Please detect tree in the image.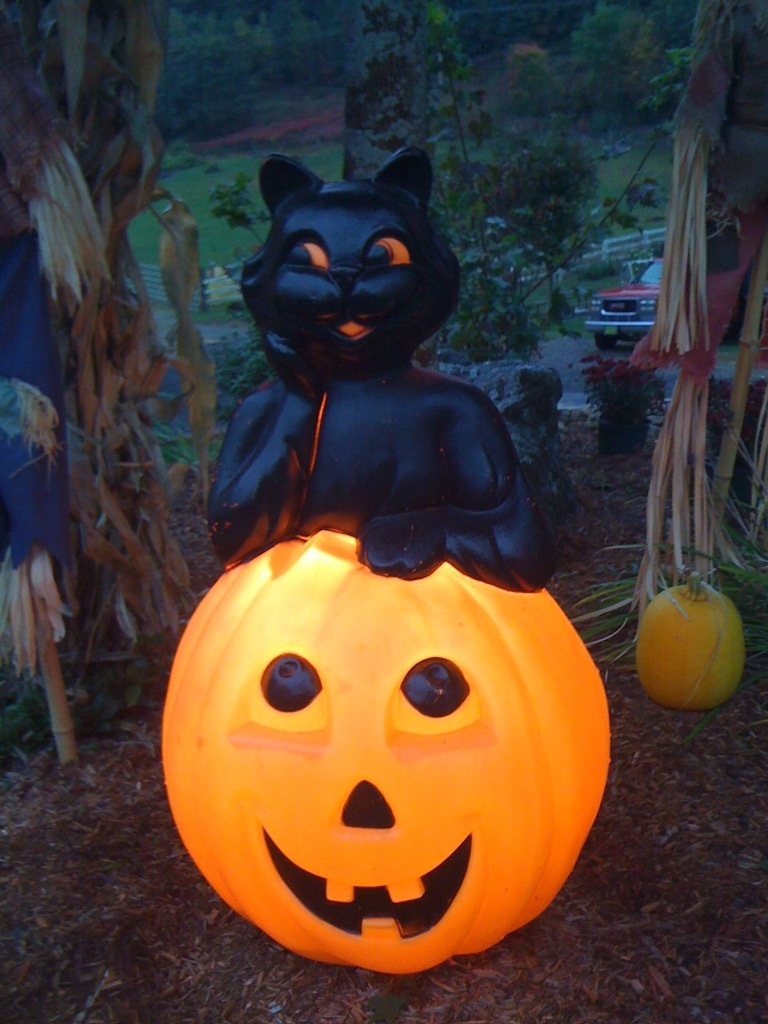
Rect(604, 0, 767, 625).
